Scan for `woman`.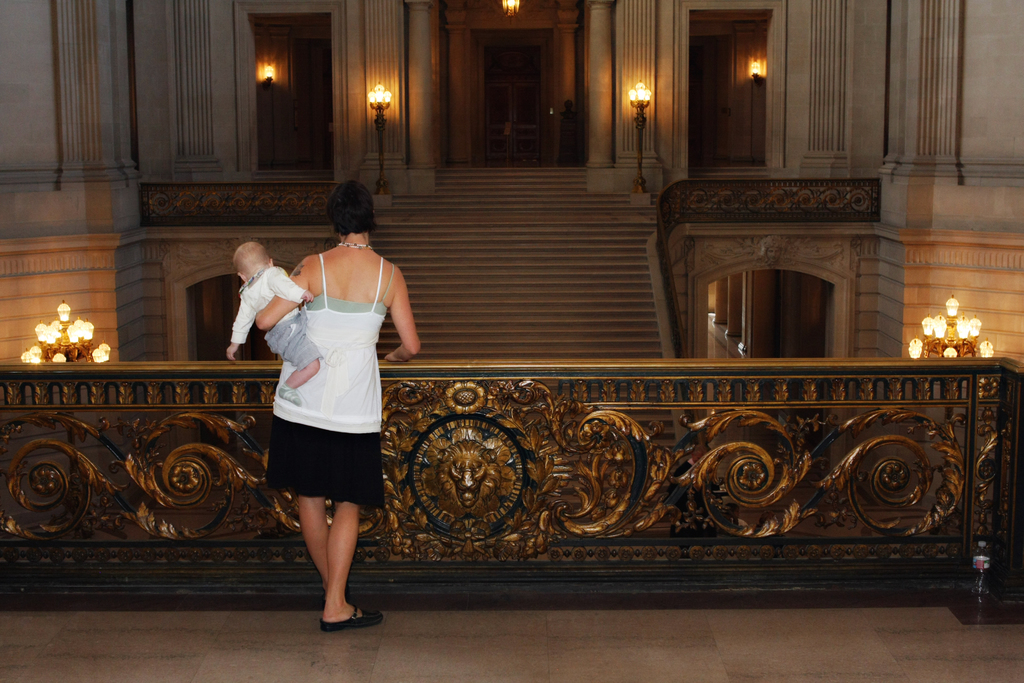
Scan result: (259, 184, 420, 629).
